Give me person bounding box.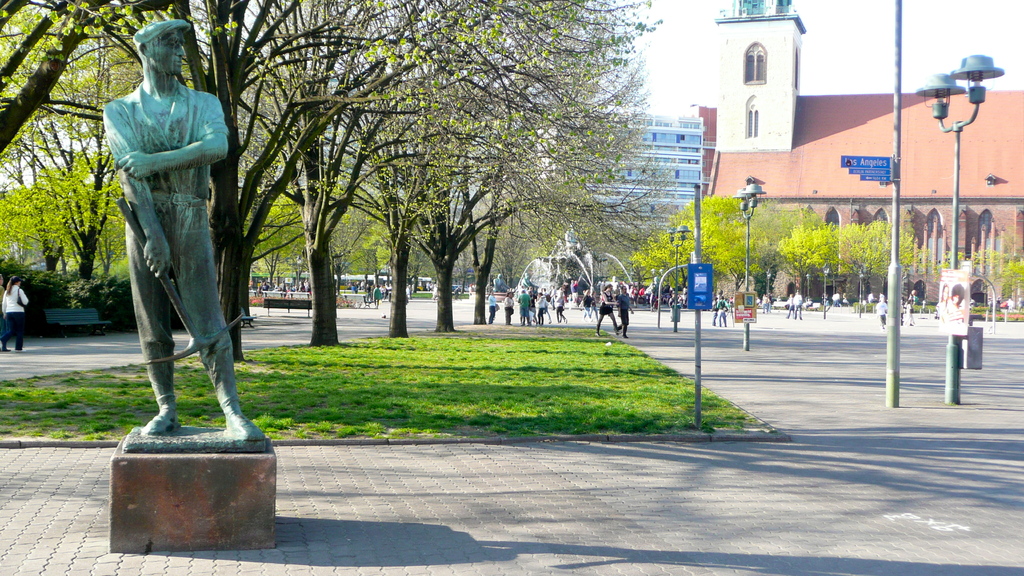
region(934, 287, 950, 316).
